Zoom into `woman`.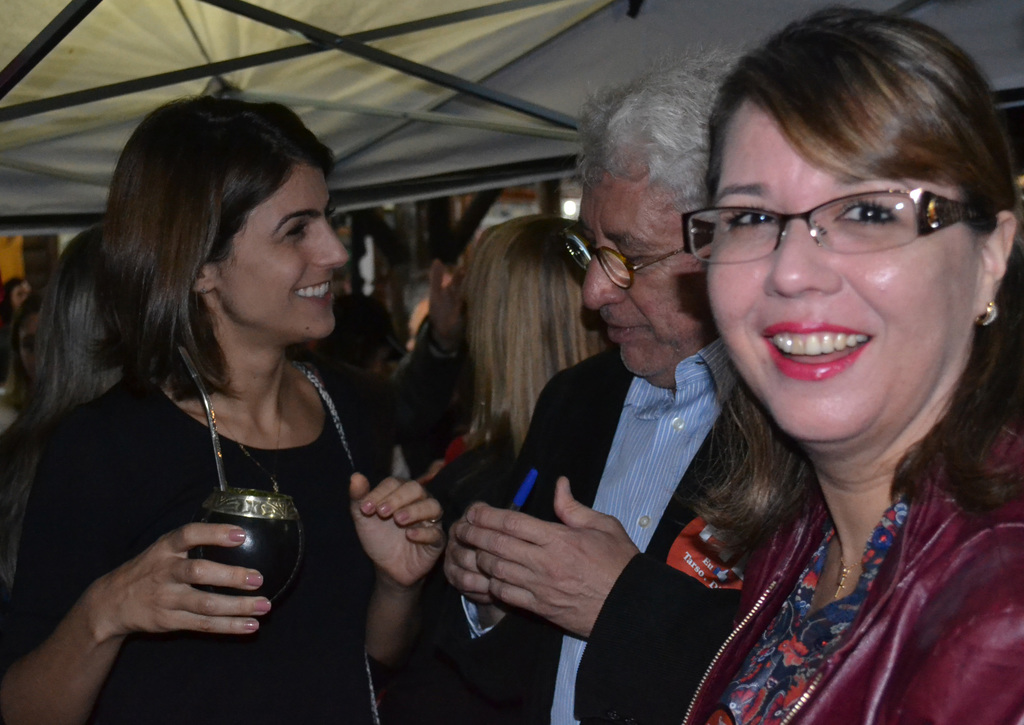
Zoom target: locate(660, 6, 1023, 724).
